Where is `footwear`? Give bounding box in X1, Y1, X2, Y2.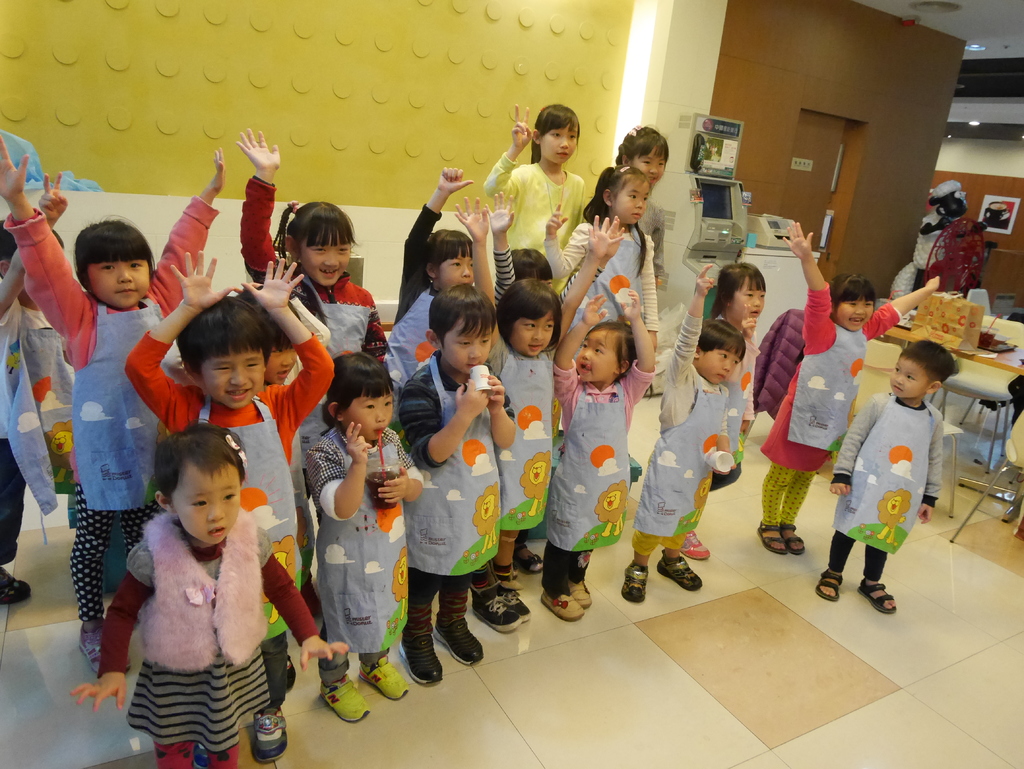
432, 616, 484, 669.
